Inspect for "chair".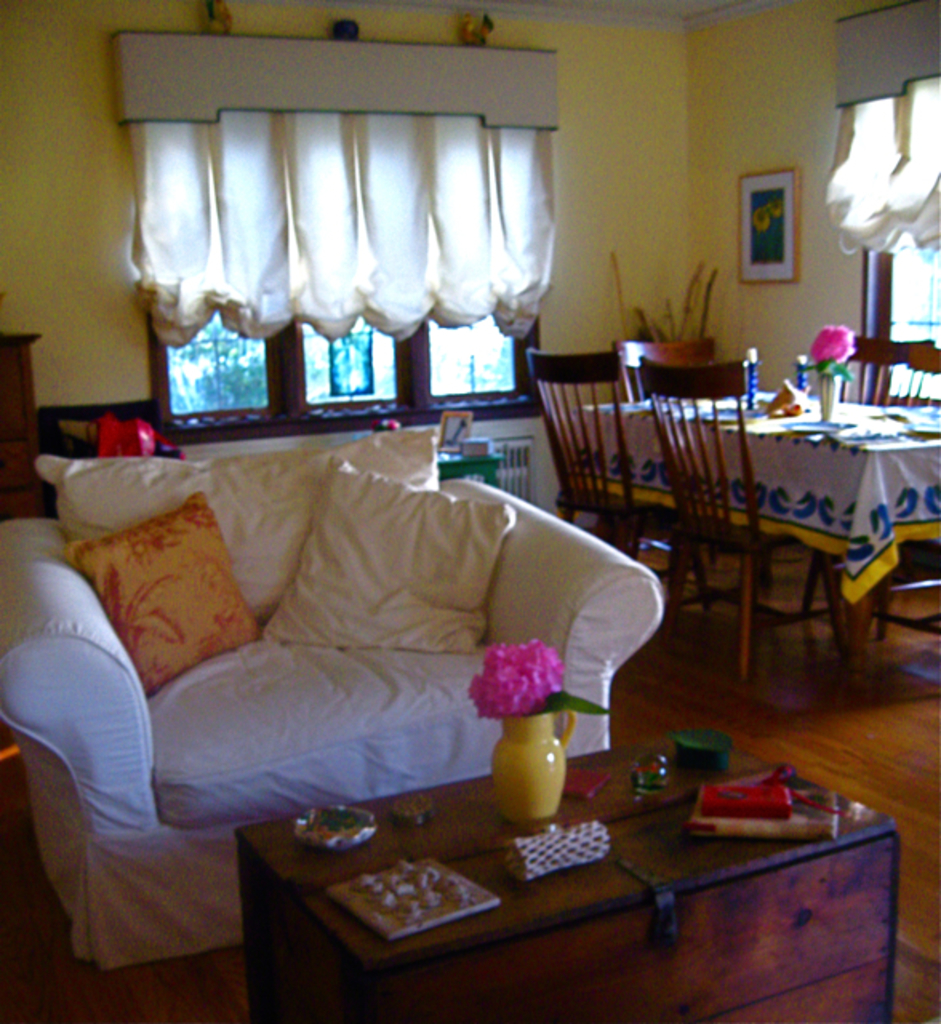
Inspection: [left=866, top=355, right=939, bottom=642].
